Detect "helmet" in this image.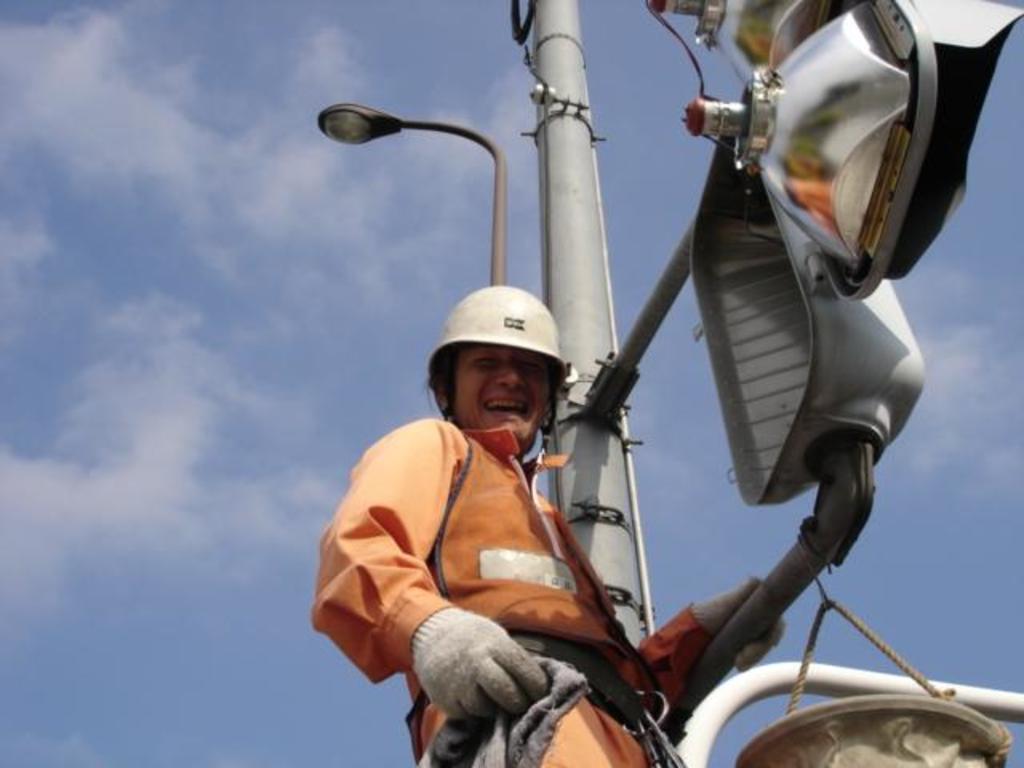
Detection: bbox(434, 285, 570, 451).
